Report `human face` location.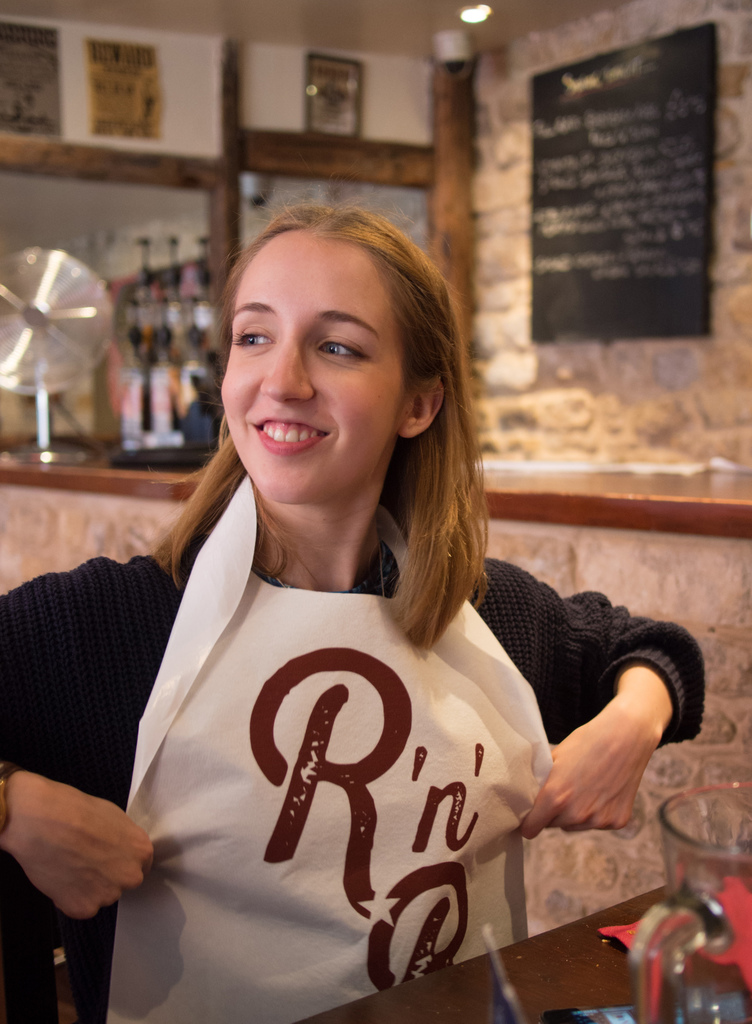
Report: <region>222, 228, 400, 510</region>.
